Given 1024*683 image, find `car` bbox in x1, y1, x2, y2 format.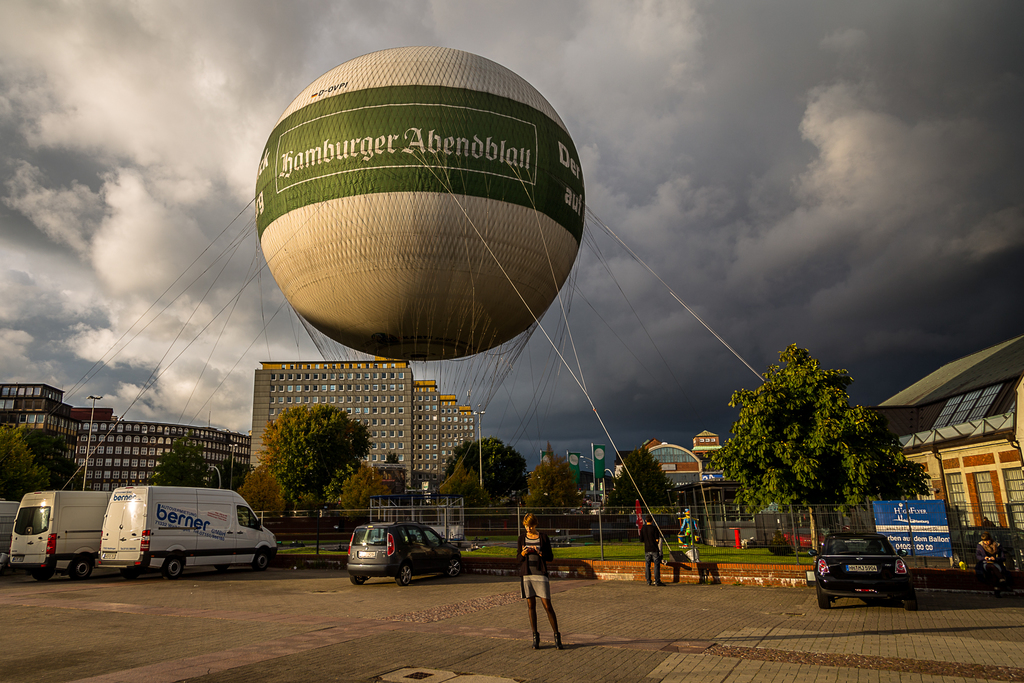
803, 531, 916, 609.
